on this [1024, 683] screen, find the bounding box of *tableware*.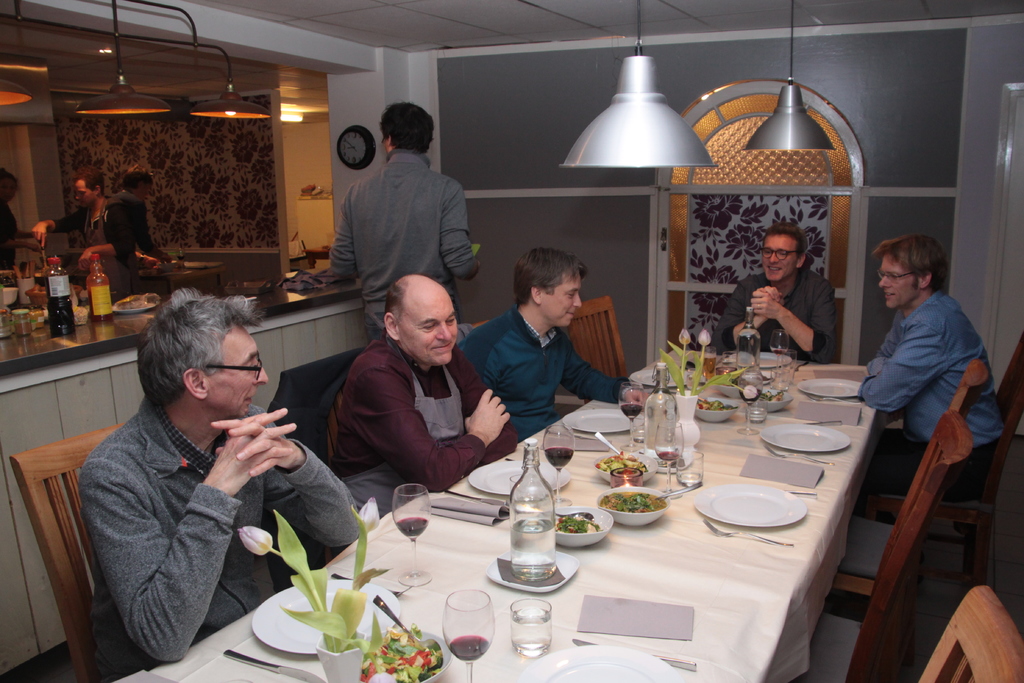
Bounding box: box(596, 431, 623, 457).
